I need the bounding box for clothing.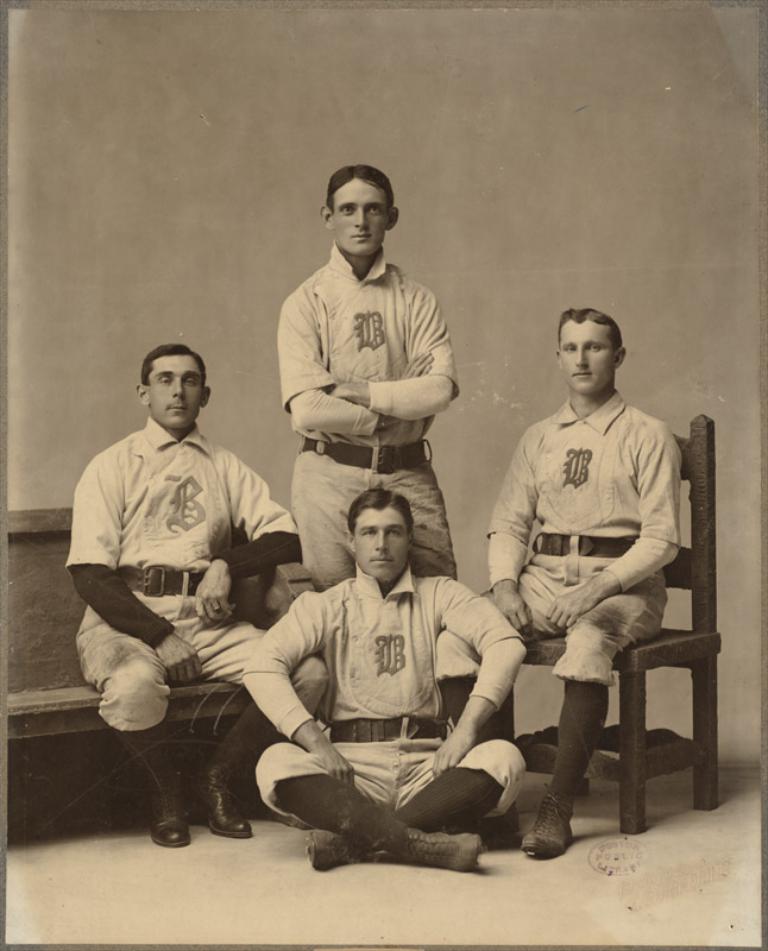
Here it is: 244:502:534:877.
